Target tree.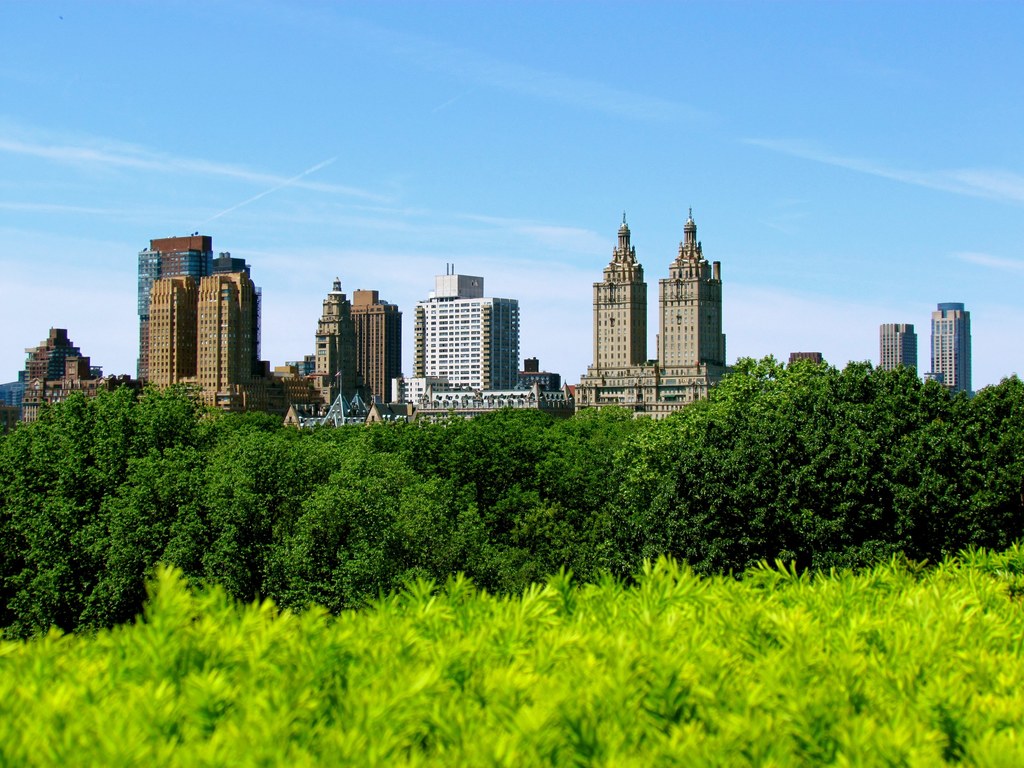
Target region: <bbox>876, 392, 984, 563</bbox>.
